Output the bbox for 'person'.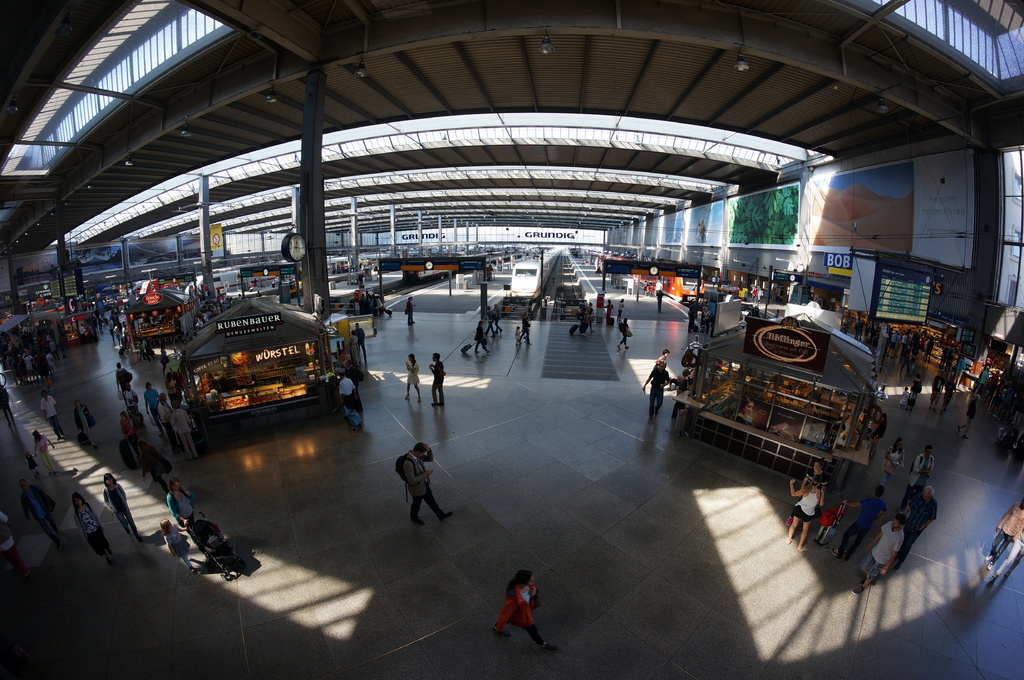
(left=335, top=374, right=357, bottom=419).
